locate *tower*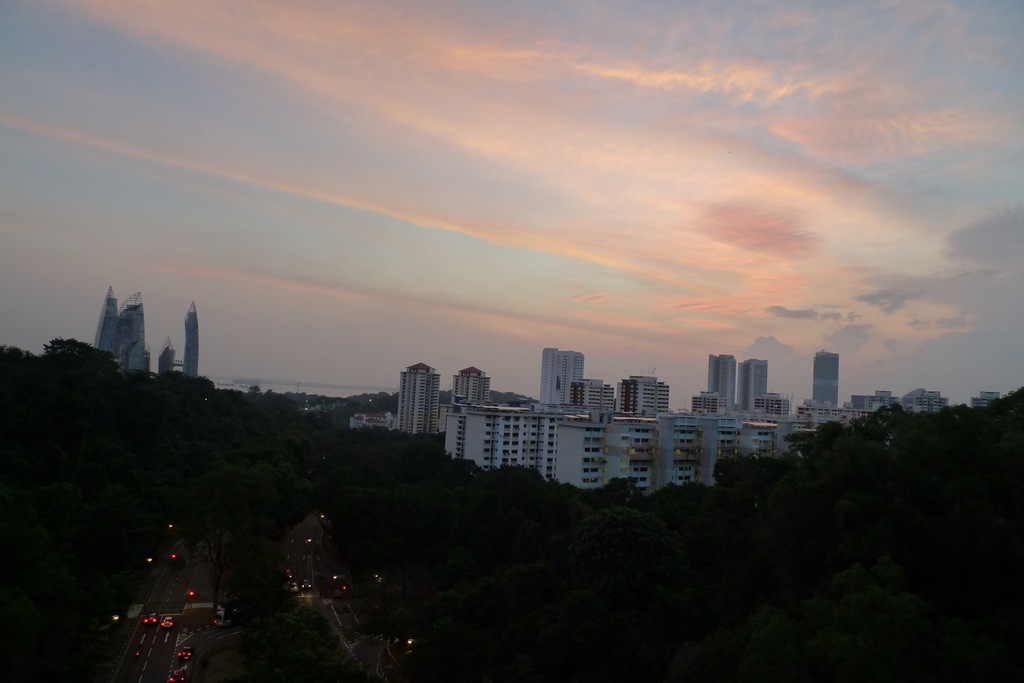
[x1=182, y1=301, x2=195, y2=375]
